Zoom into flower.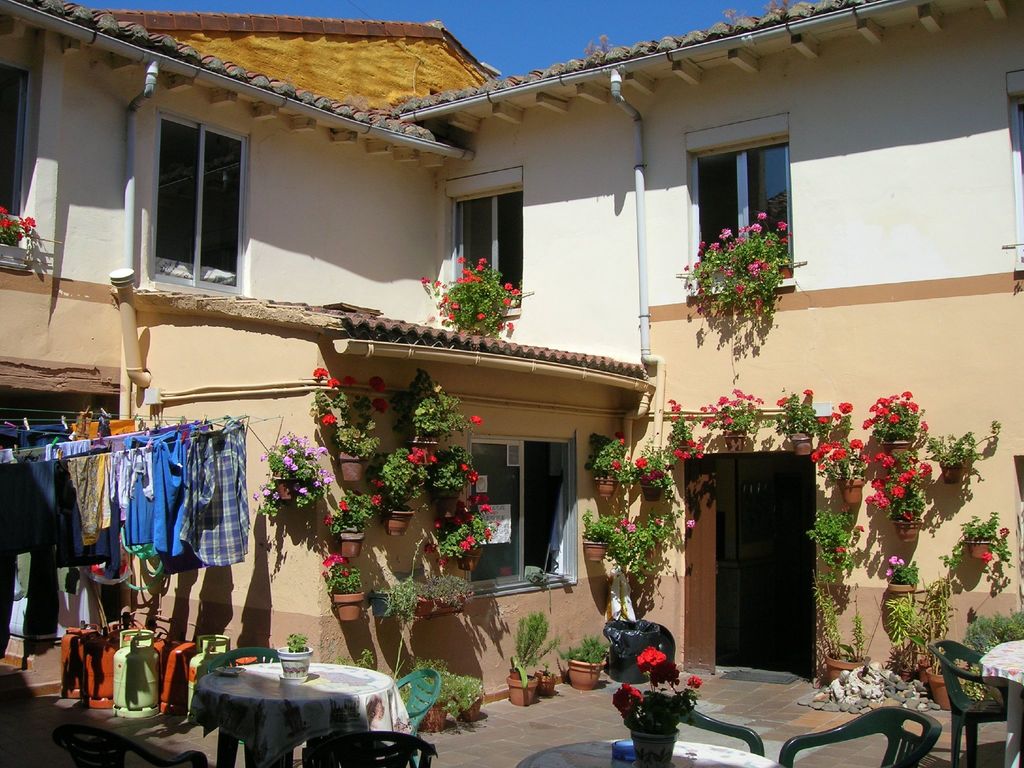
Zoom target: left=890, top=413, right=904, bottom=424.
